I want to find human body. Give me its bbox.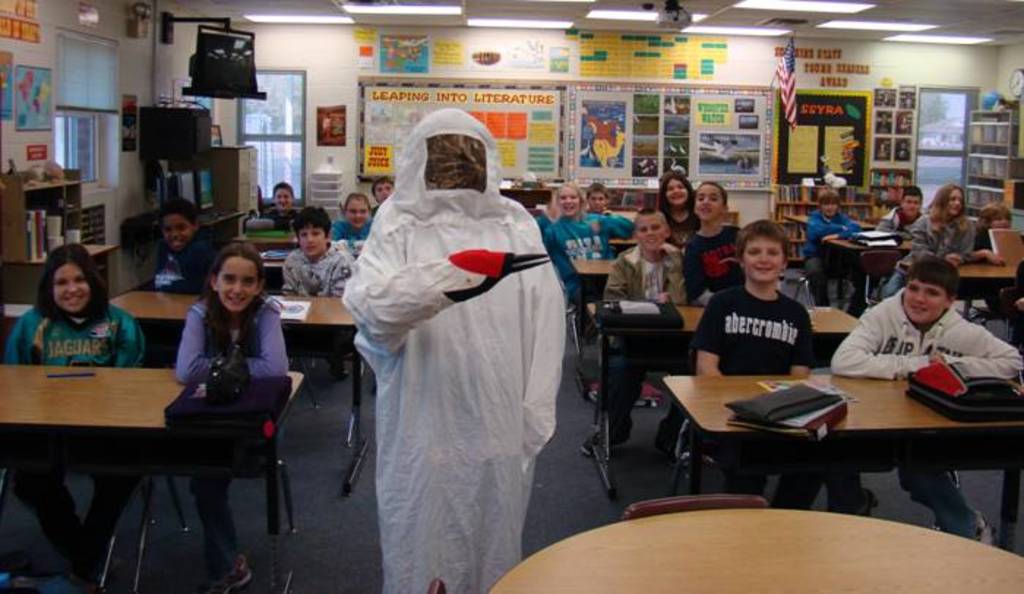
538,211,633,341.
